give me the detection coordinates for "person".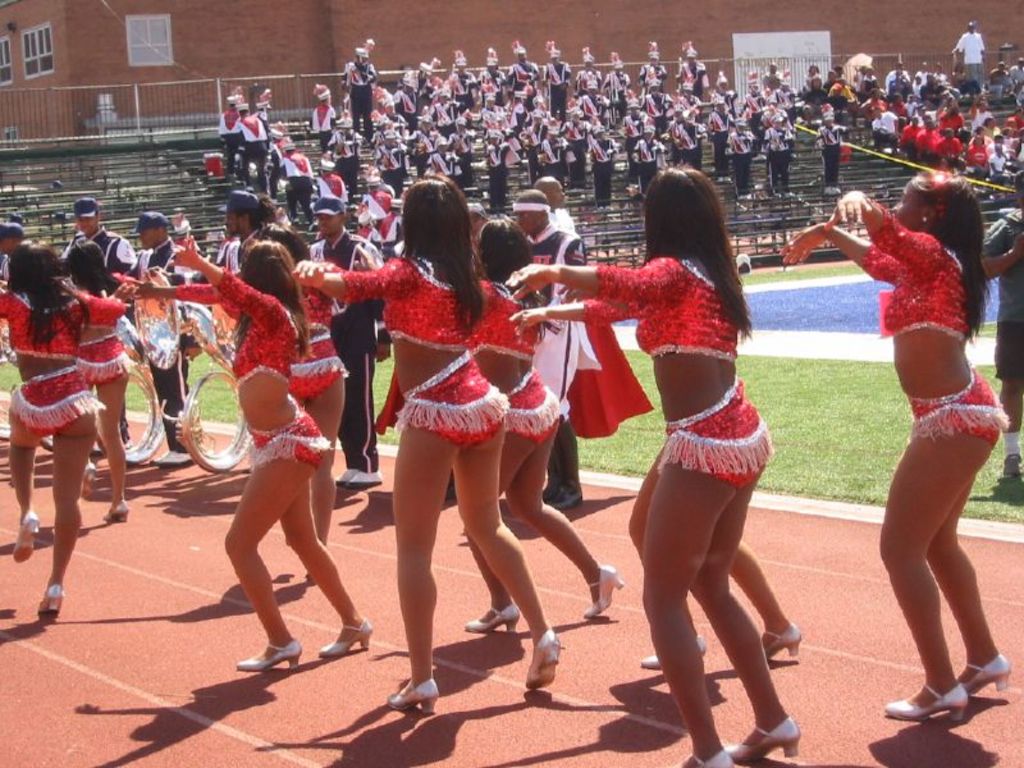
[291, 177, 564, 718].
